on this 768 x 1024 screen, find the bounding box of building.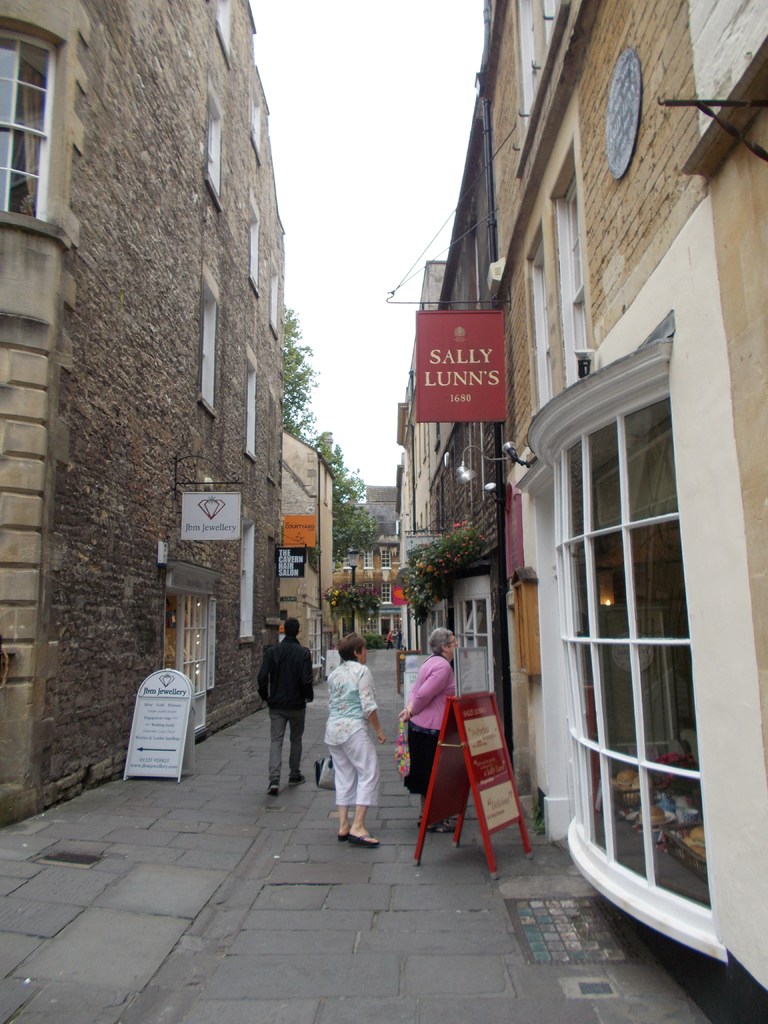
Bounding box: [left=358, top=484, right=403, bottom=566].
